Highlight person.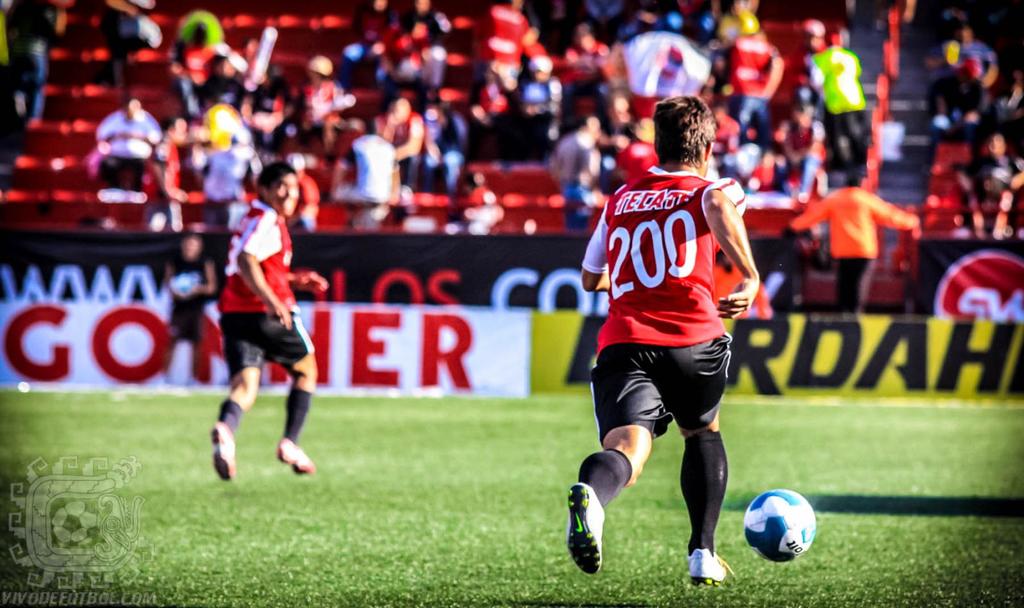
Highlighted region: bbox(207, 160, 329, 488).
